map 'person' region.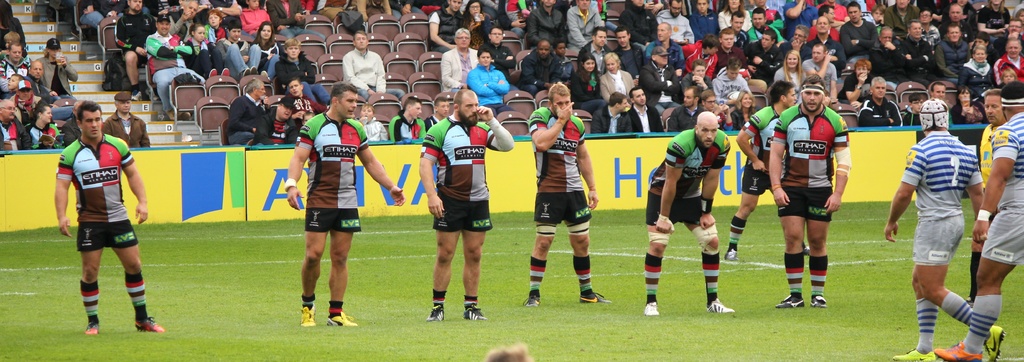
Mapped to (left=716, top=78, right=806, bottom=252).
